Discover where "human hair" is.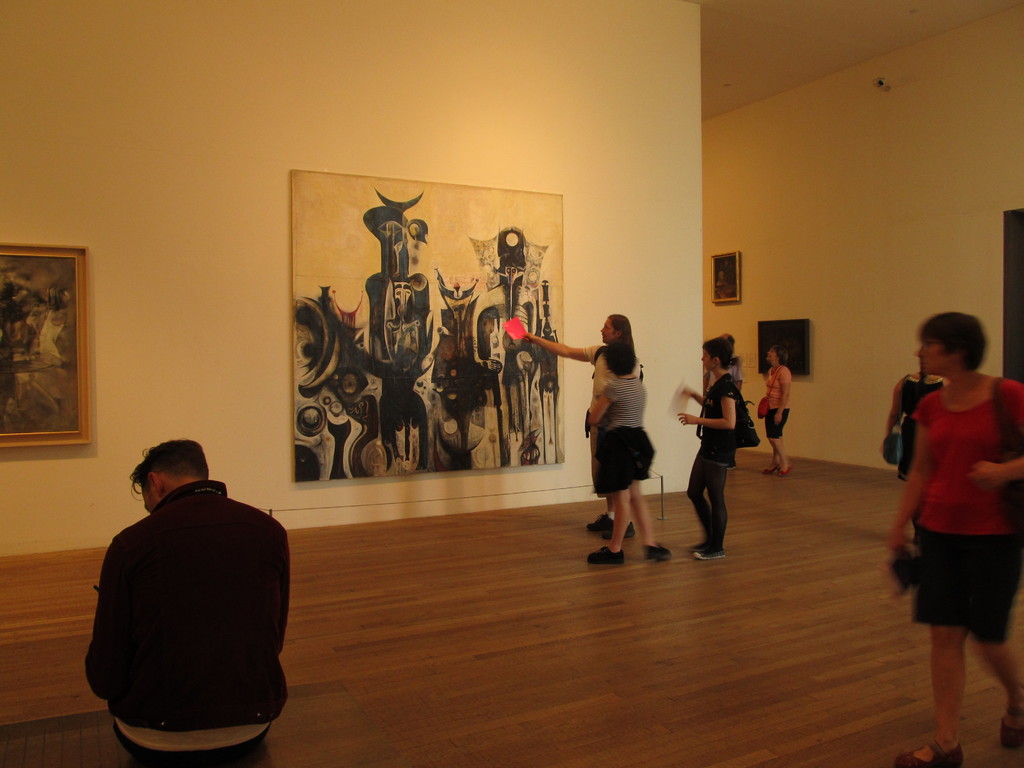
Discovered at bbox(605, 311, 632, 344).
